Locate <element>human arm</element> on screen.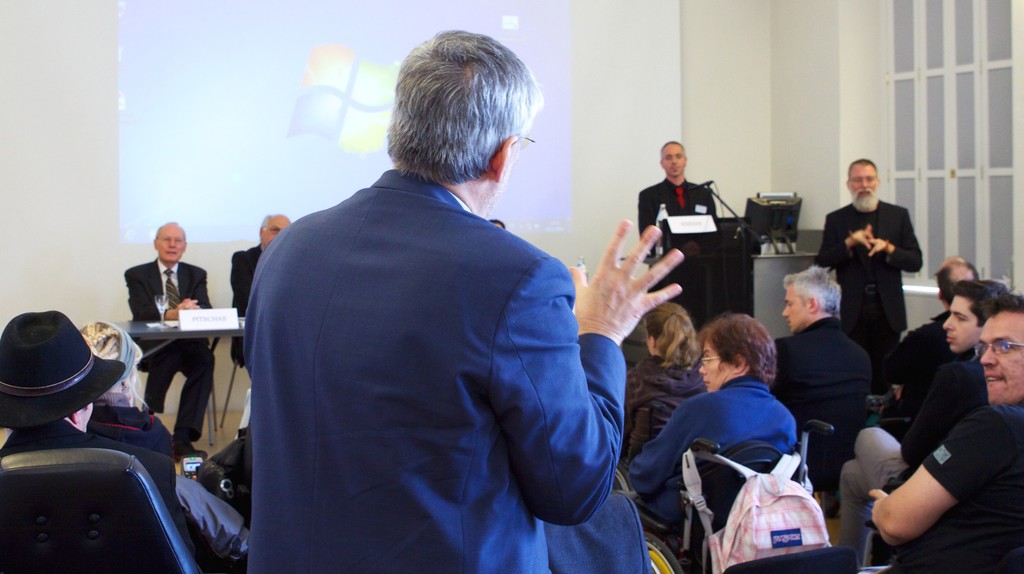
On screen at detection(597, 375, 662, 486).
